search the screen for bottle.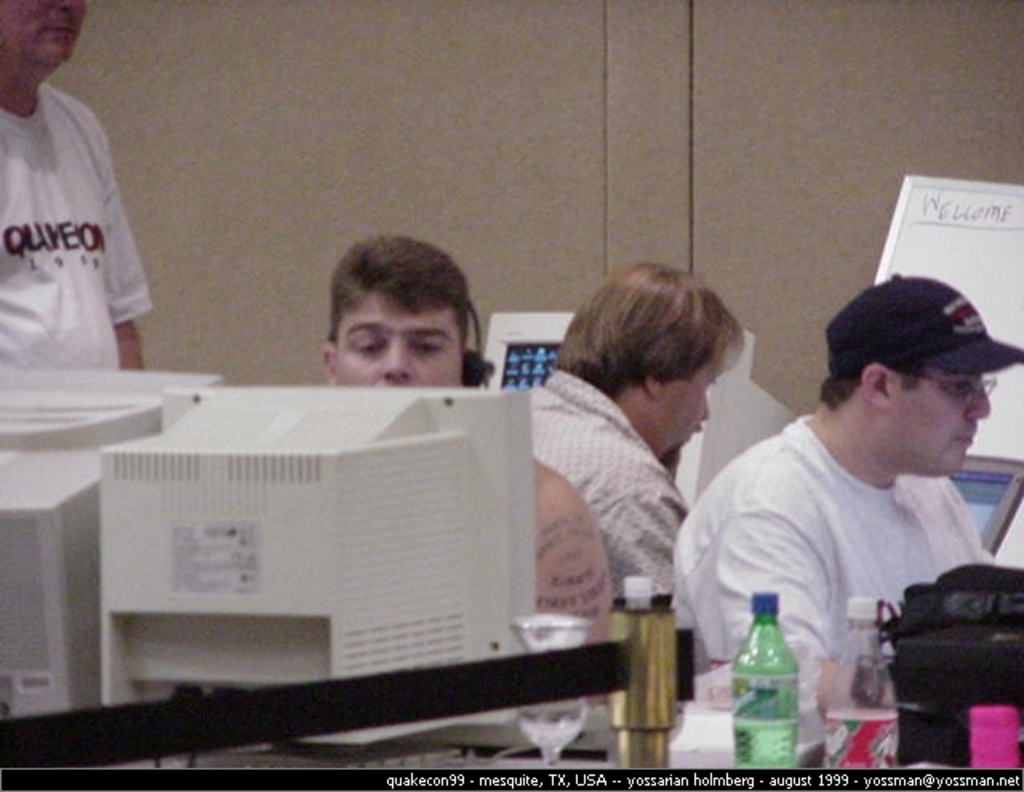
Found at 728:590:805:773.
